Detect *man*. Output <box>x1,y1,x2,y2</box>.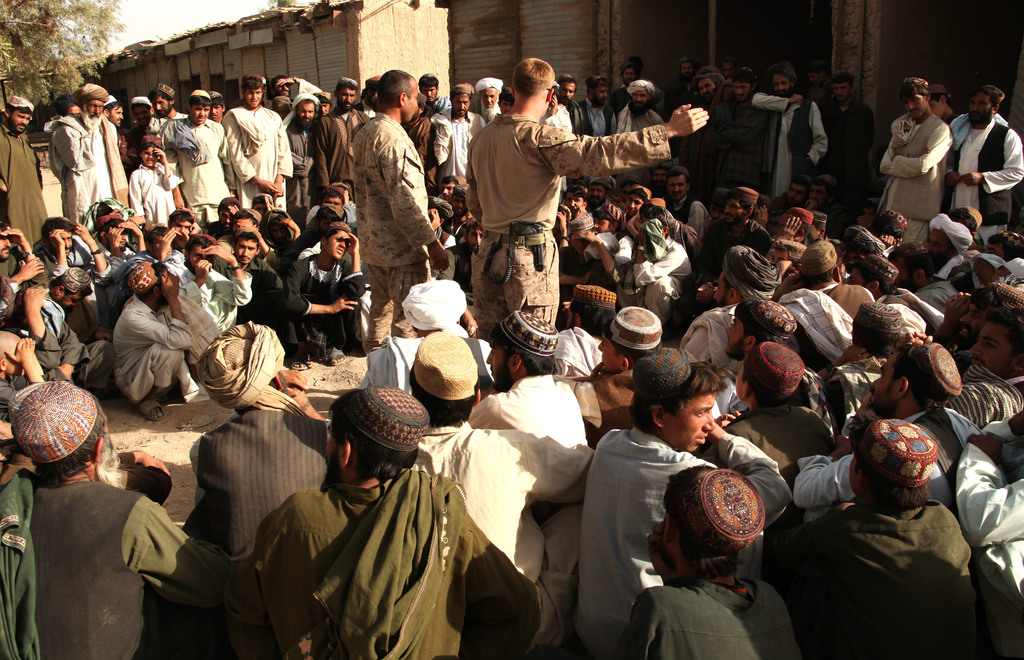
<box>631,174,666,239</box>.
